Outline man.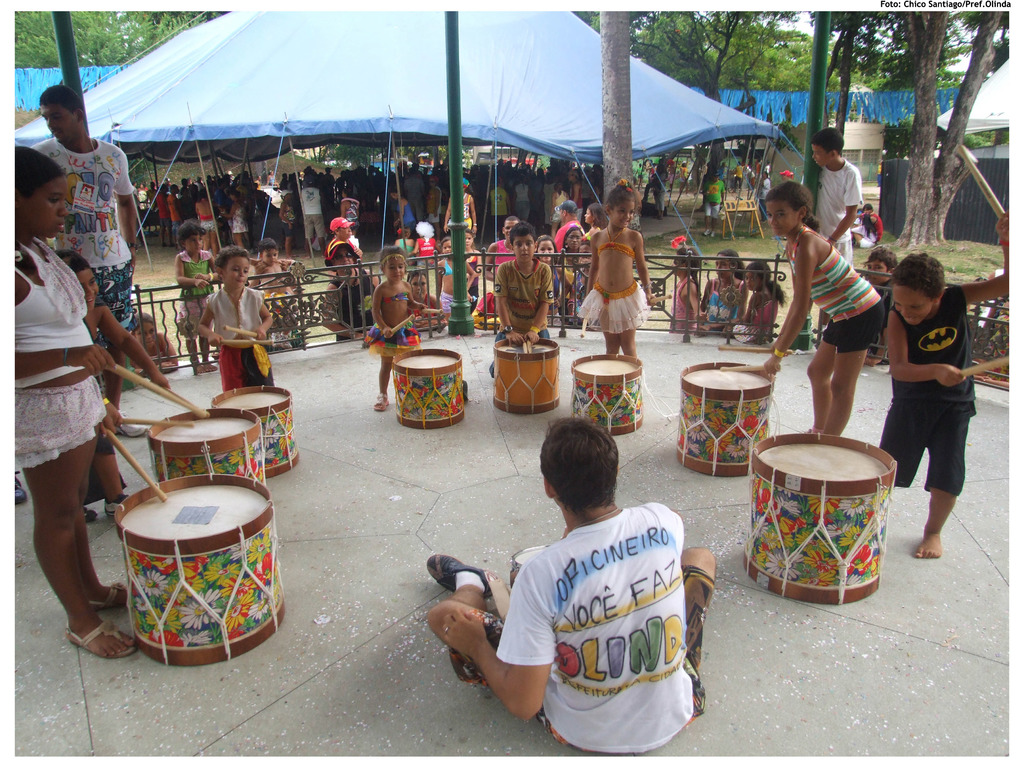
Outline: x1=27 y1=85 x2=154 y2=440.
